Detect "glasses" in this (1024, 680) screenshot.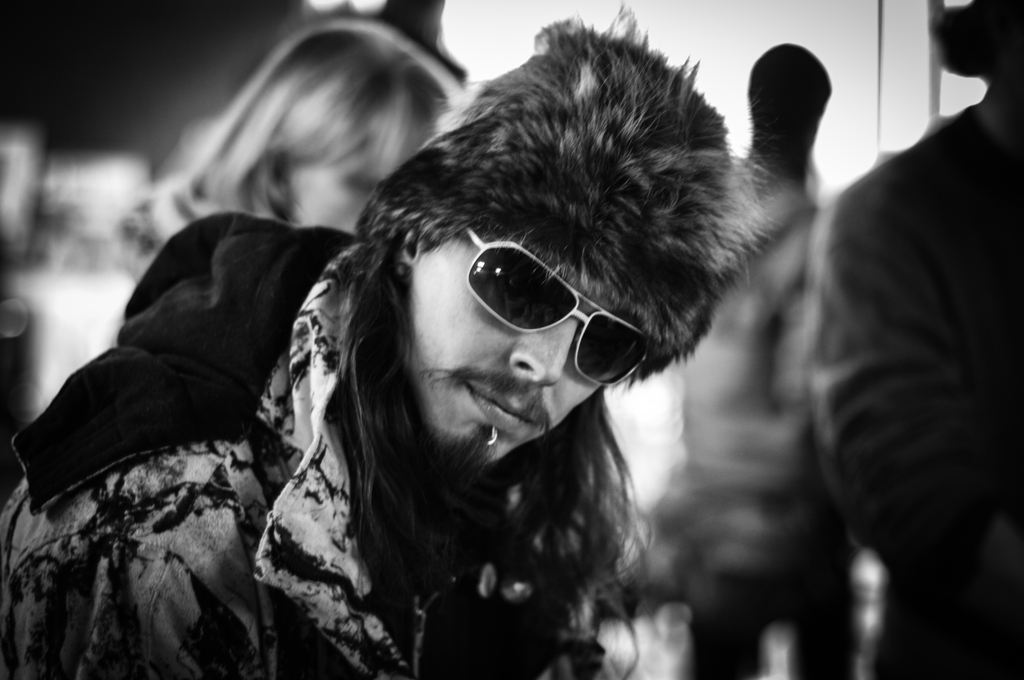
Detection: <region>424, 239, 676, 346</region>.
